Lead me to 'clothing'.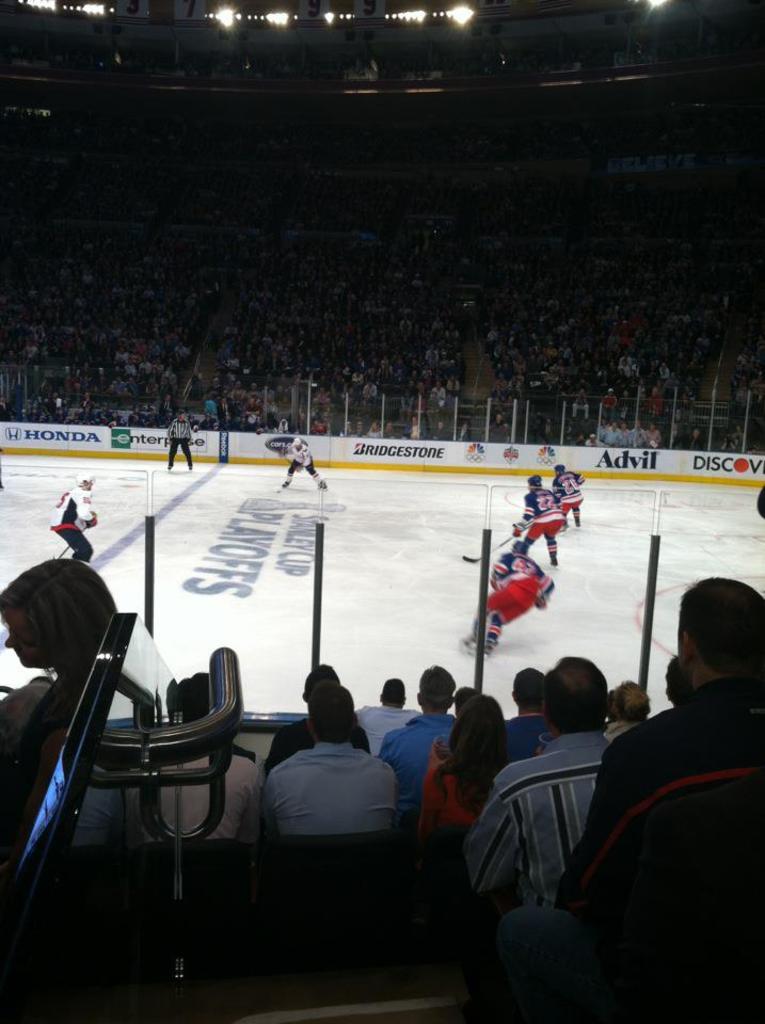
Lead to (514,487,570,551).
